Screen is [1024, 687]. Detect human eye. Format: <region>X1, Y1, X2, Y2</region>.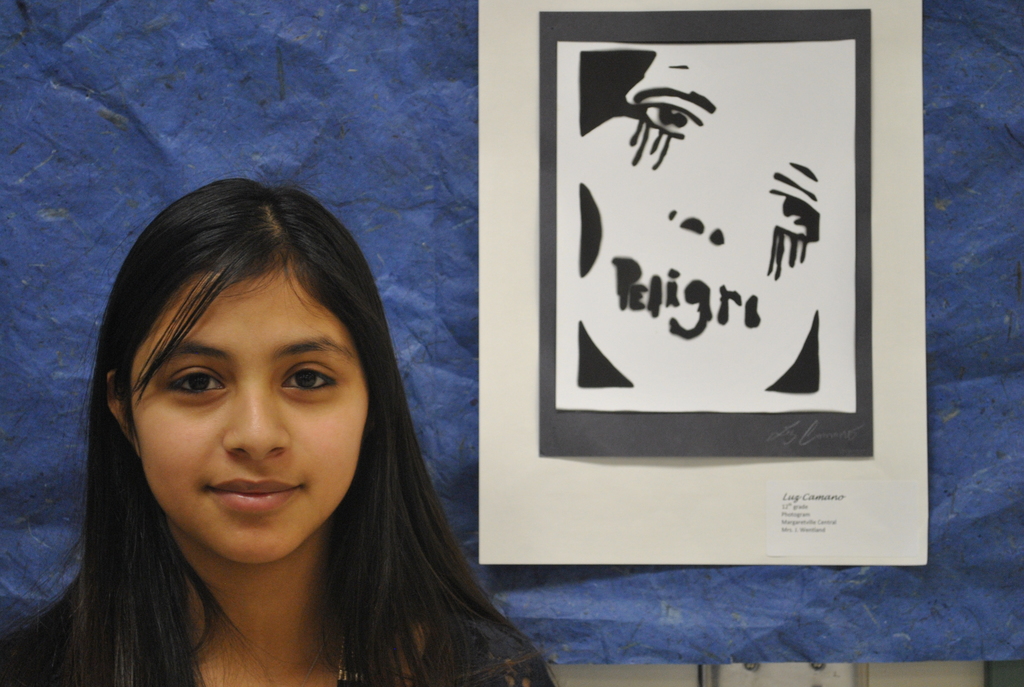
<region>628, 97, 705, 144</region>.
